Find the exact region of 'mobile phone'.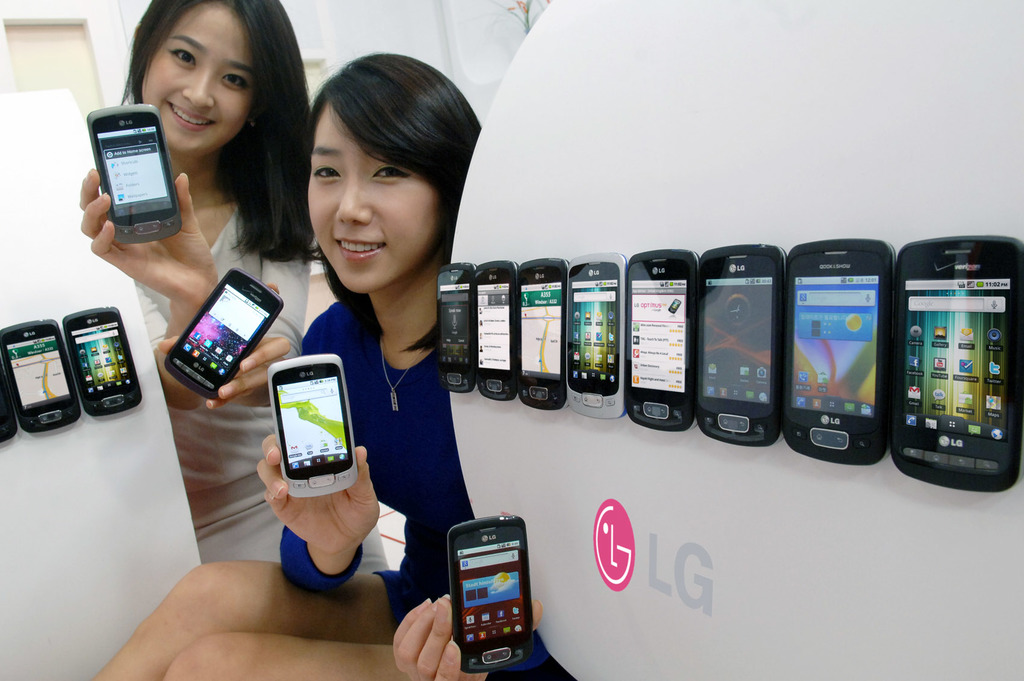
Exact region: left=1, top=319, right=81, bottom=435.
